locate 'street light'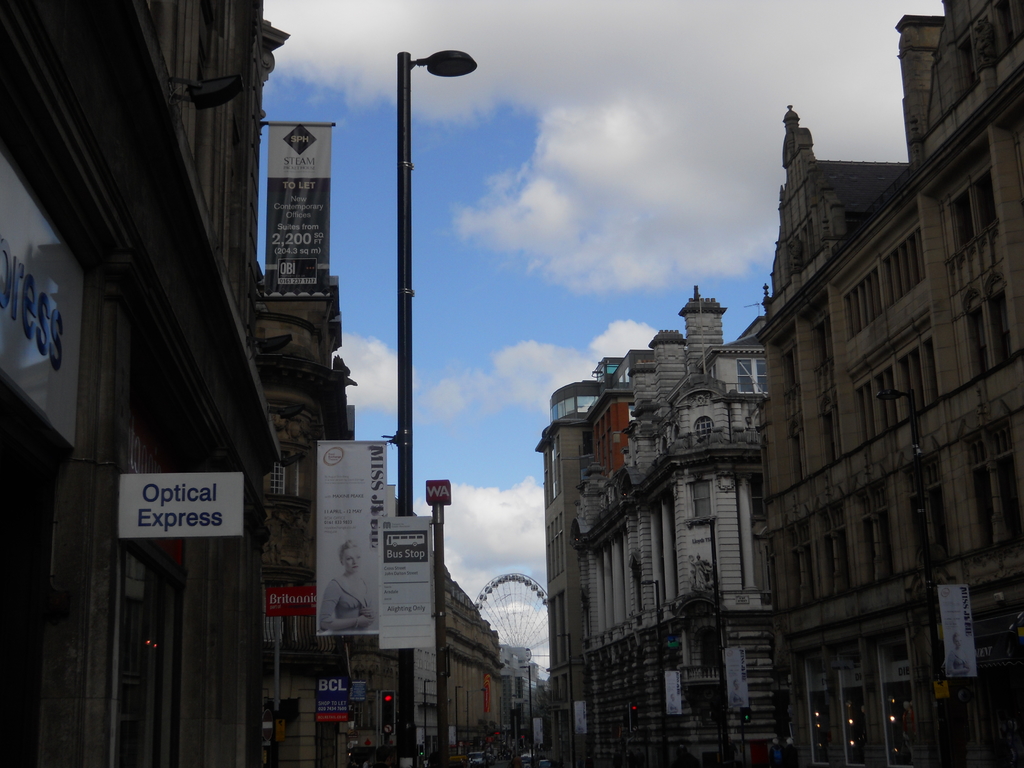
pyautogui.locateOnScreen(422, 678, 435, 761)
